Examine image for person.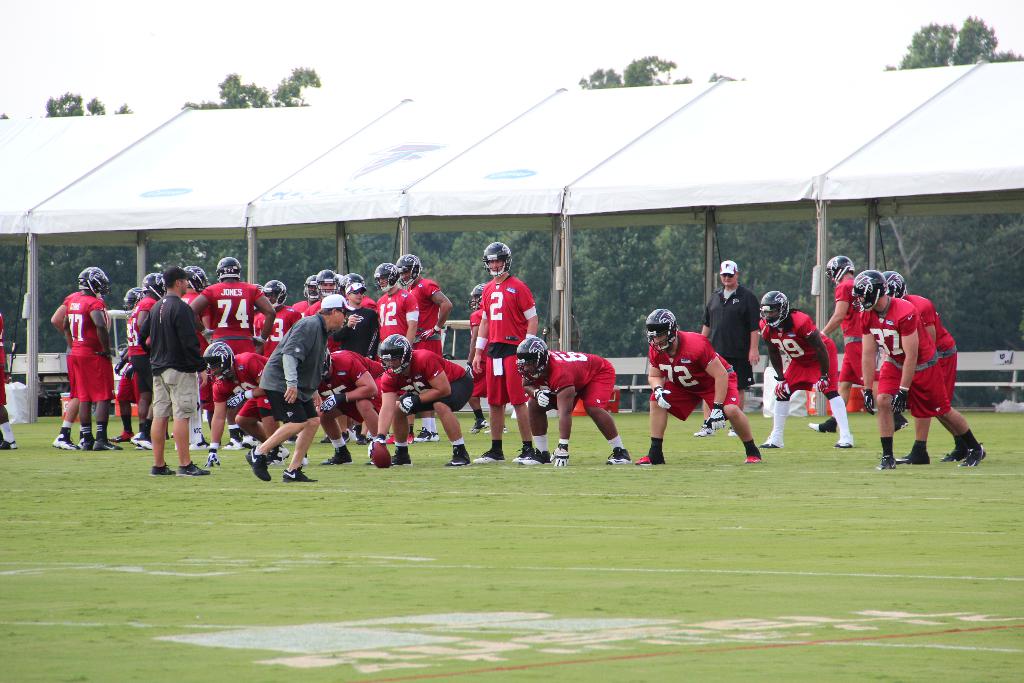
Examination result: Rect(187, 249, 273, 450).
